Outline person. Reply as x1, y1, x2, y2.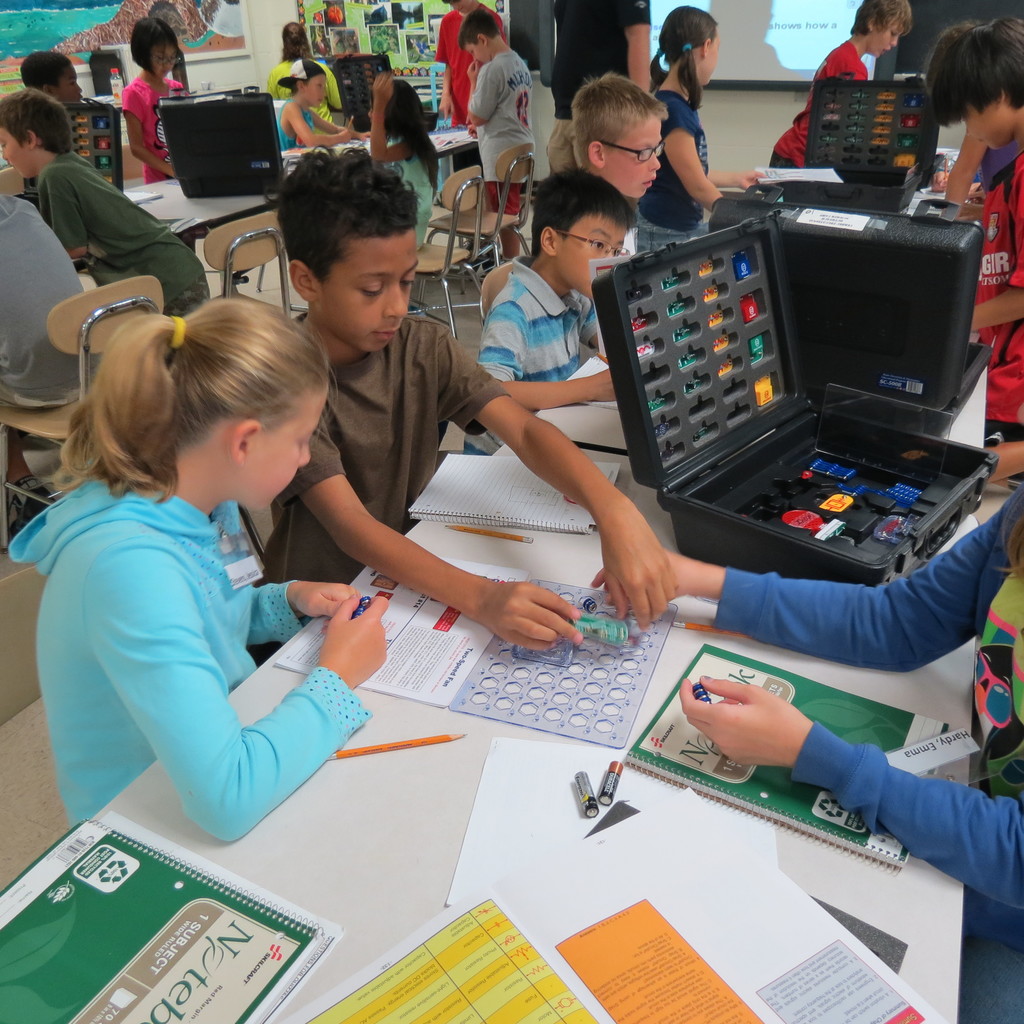
254, 140, 688, 665.
